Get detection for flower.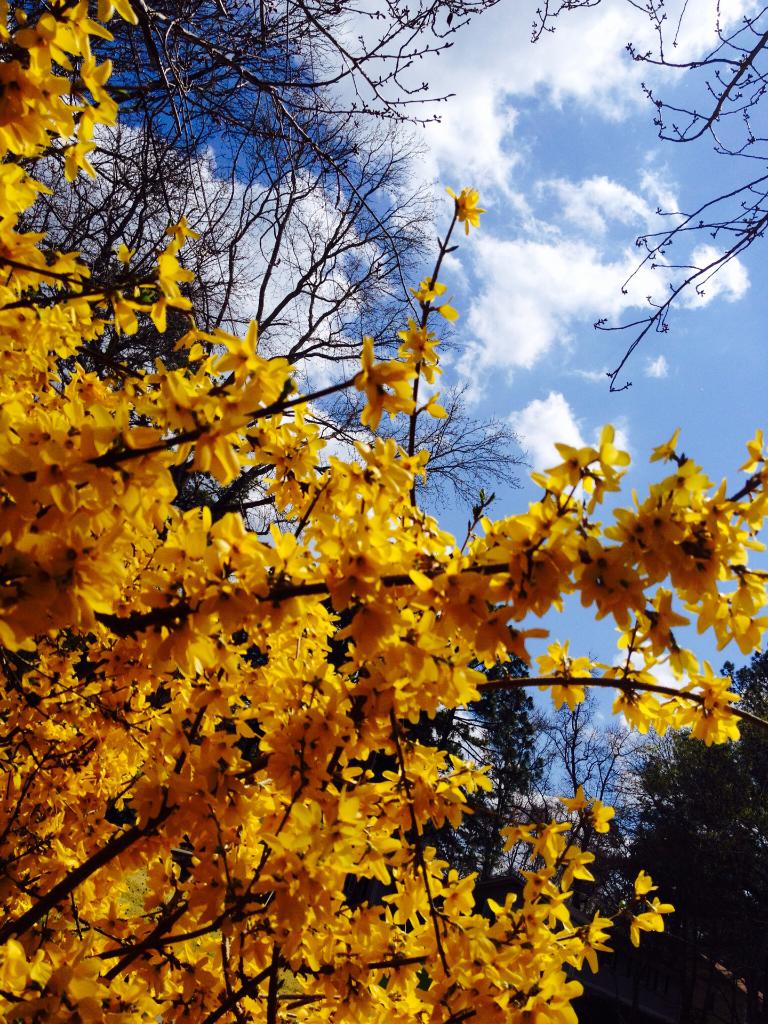
Detection: bbox=[623, 441, 744, 616].
